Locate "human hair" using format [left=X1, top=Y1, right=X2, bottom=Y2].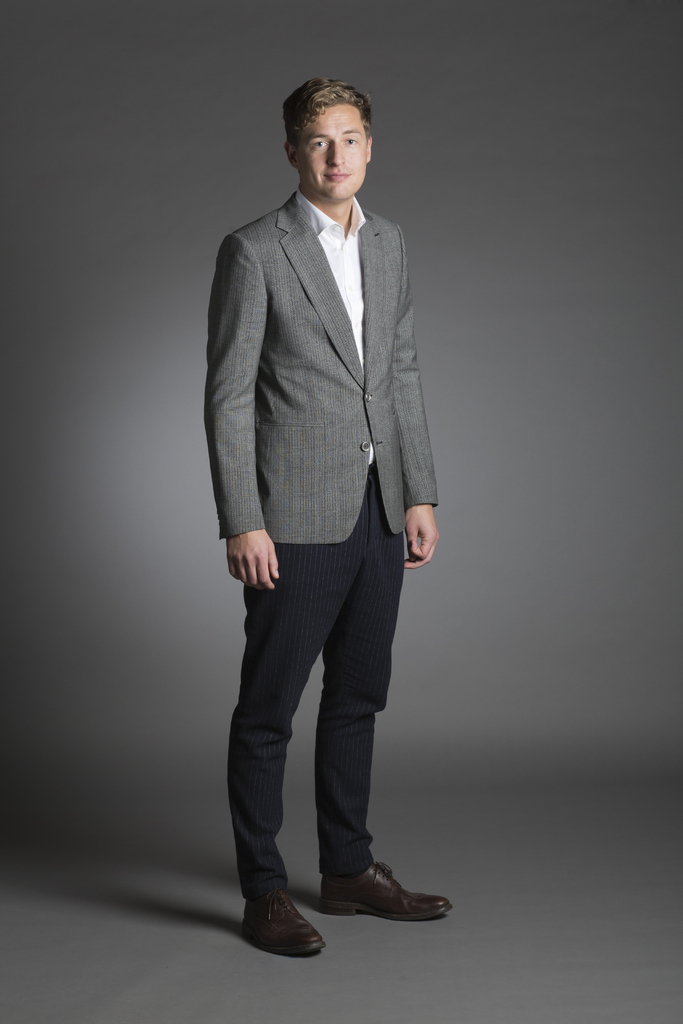
[left=283, top=72, right=372, bottom=172].
